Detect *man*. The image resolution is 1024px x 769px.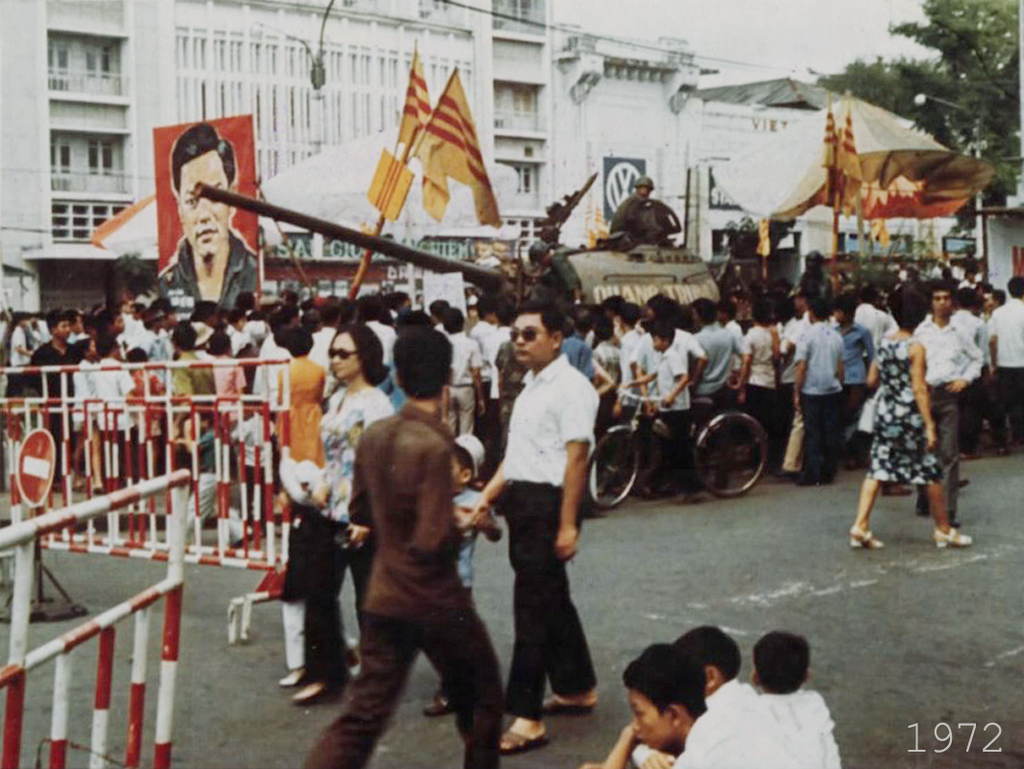
pyautogui.locateOnScreen(991, 282, 1023, 448).
